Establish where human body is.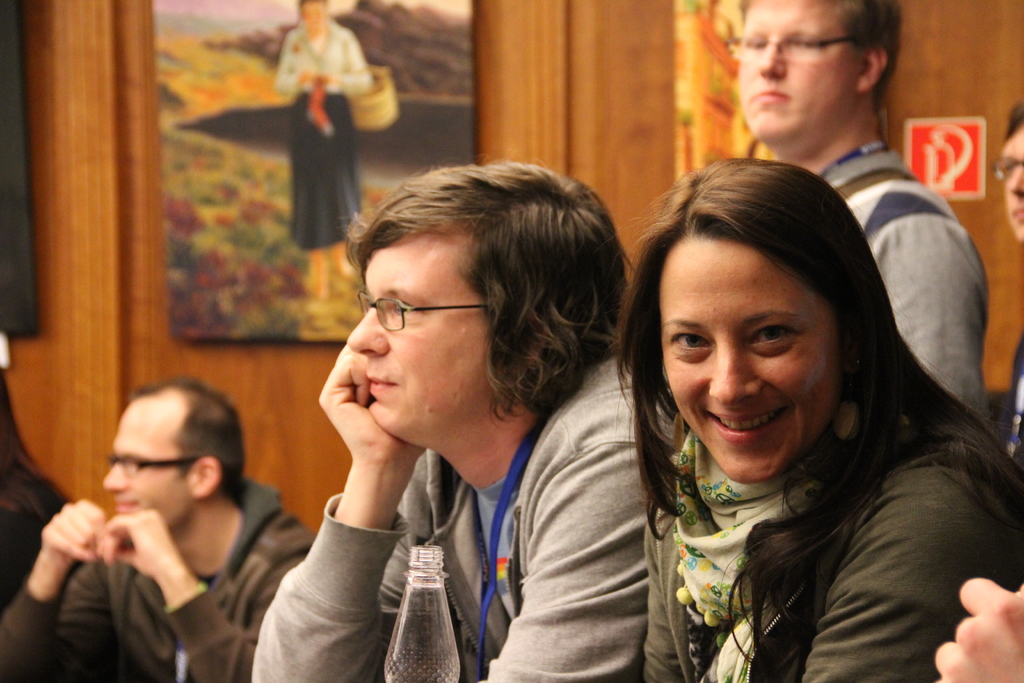
Established at bbox=[834, 138, 991, 409].
